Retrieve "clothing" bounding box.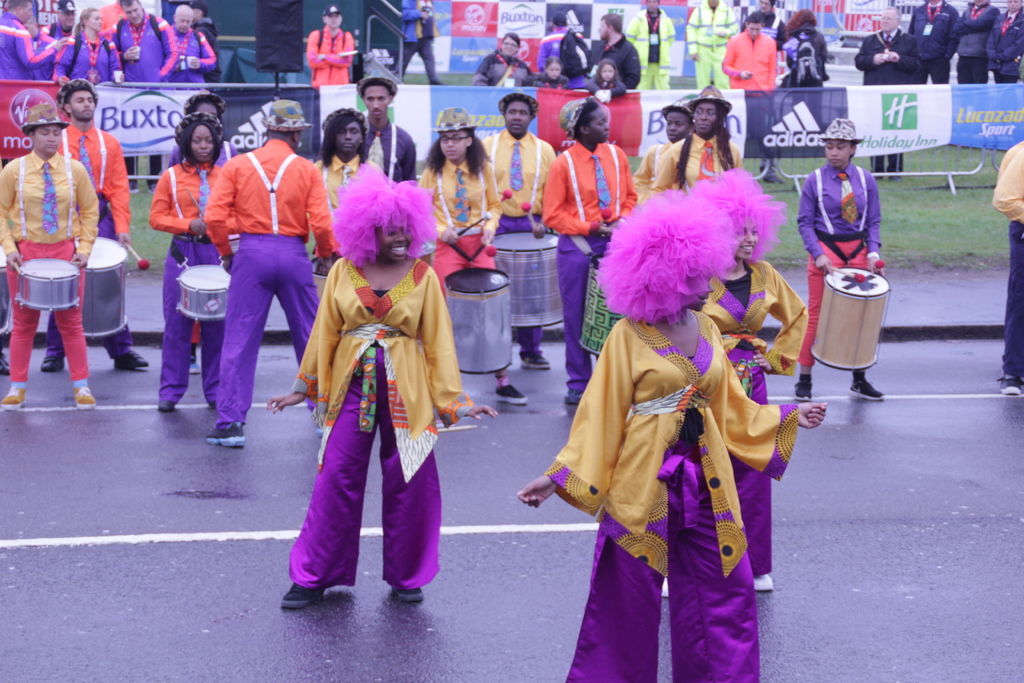
Bounding box: (left=949, top=5, right=995, bottom=86).
